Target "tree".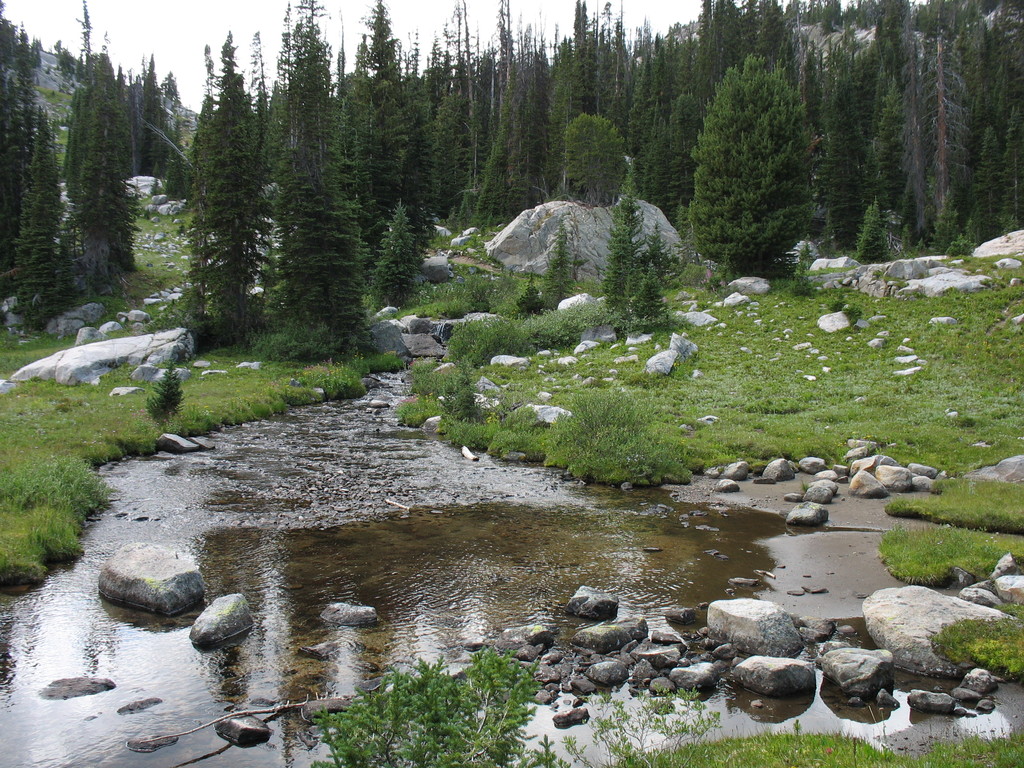
Target region: {"left": 313, "top": 643, "right": 568, "bottom": 767}.
